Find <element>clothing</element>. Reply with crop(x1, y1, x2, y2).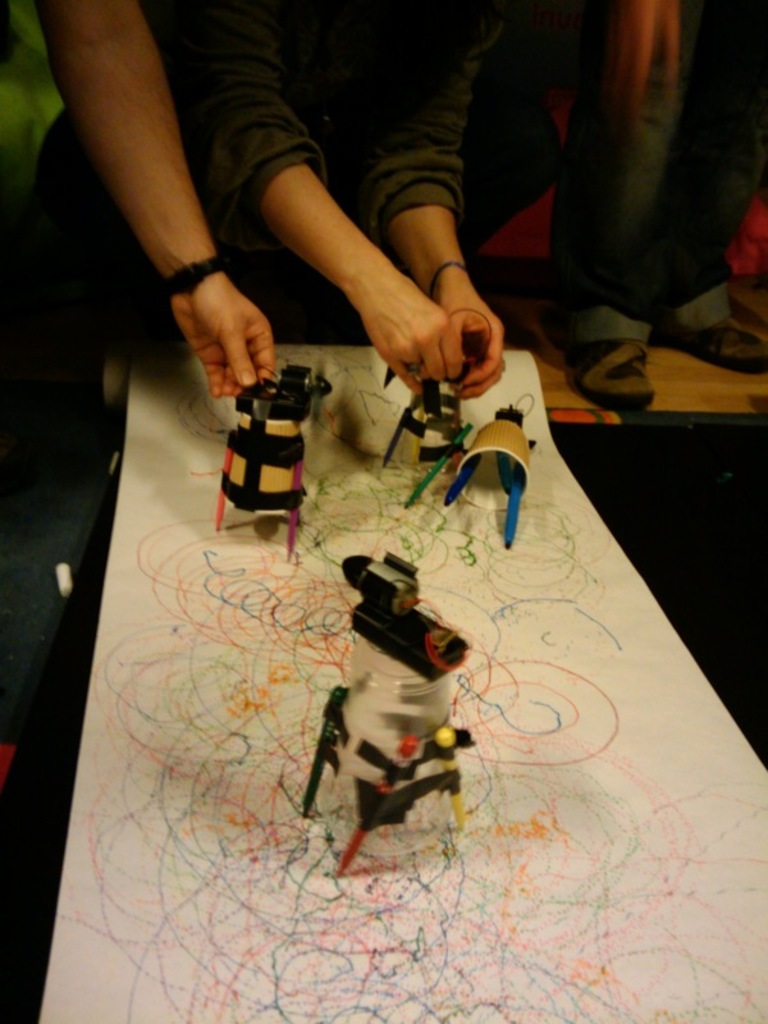
crop(556, 0, 767, 347).
